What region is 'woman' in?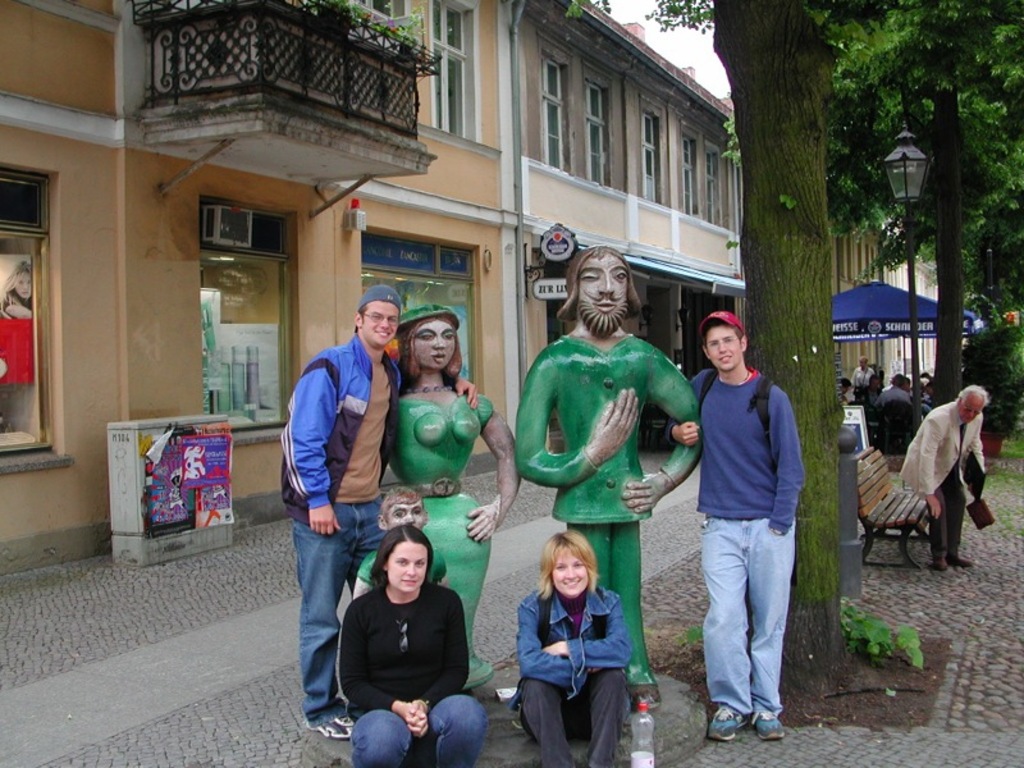
<box>508,532,636,767</box>.
